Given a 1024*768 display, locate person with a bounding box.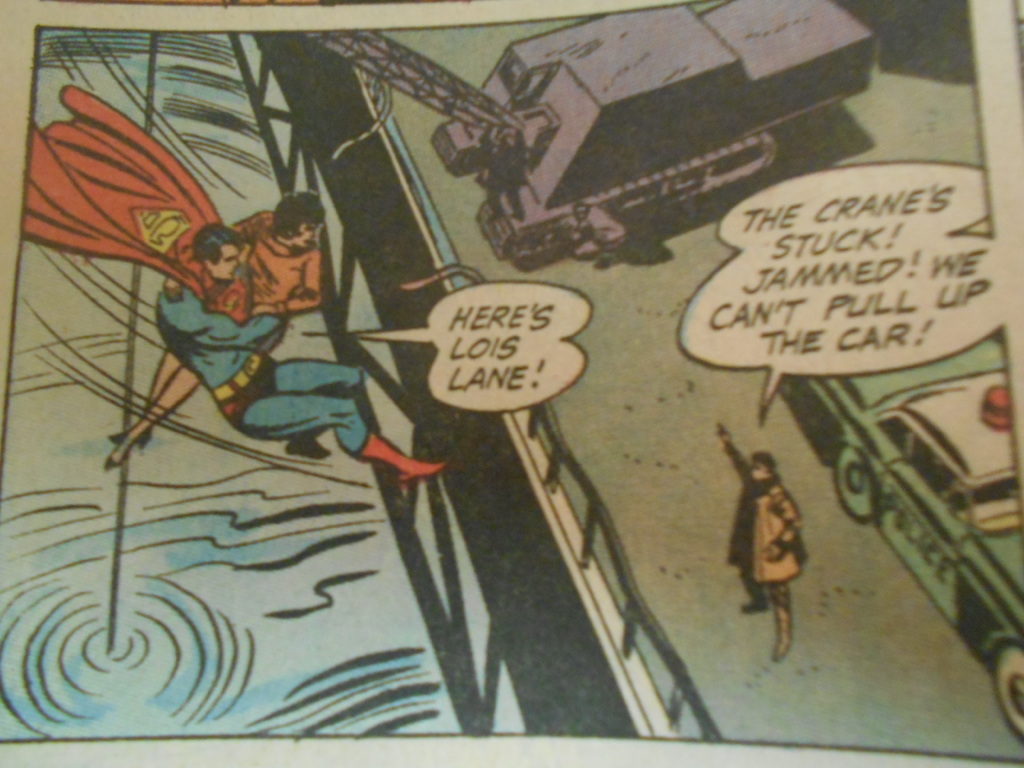
Located: locate(102, 189, 323, 466).
